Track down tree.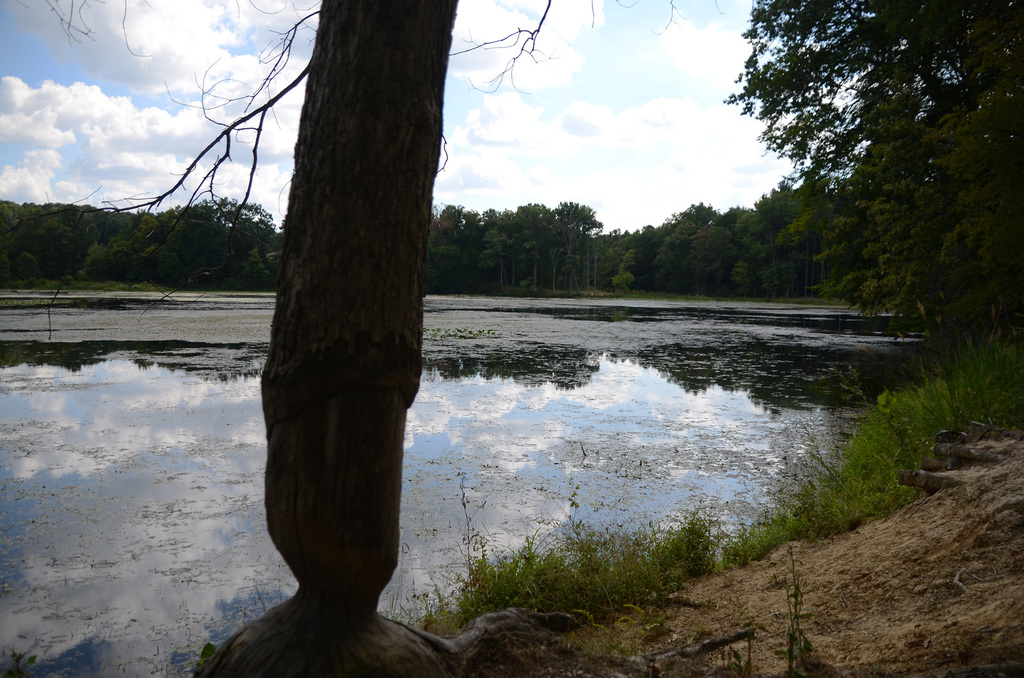
Tracked to select_region(203, 0, 458, 677).
